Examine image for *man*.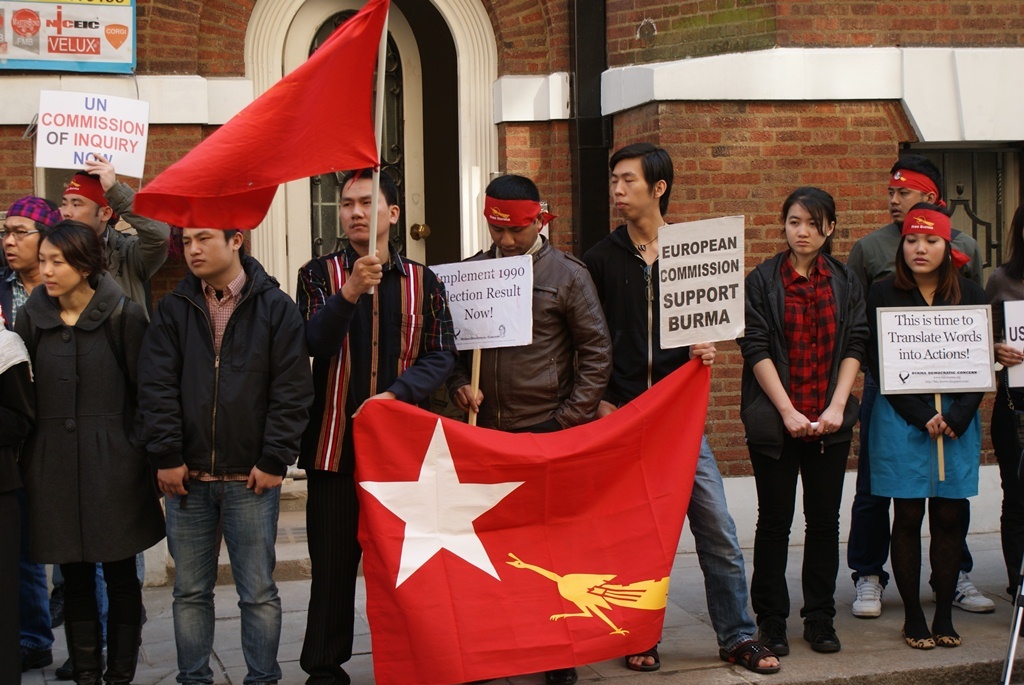
Examination result: [left=140, top=220, right=307, bottom=684].
